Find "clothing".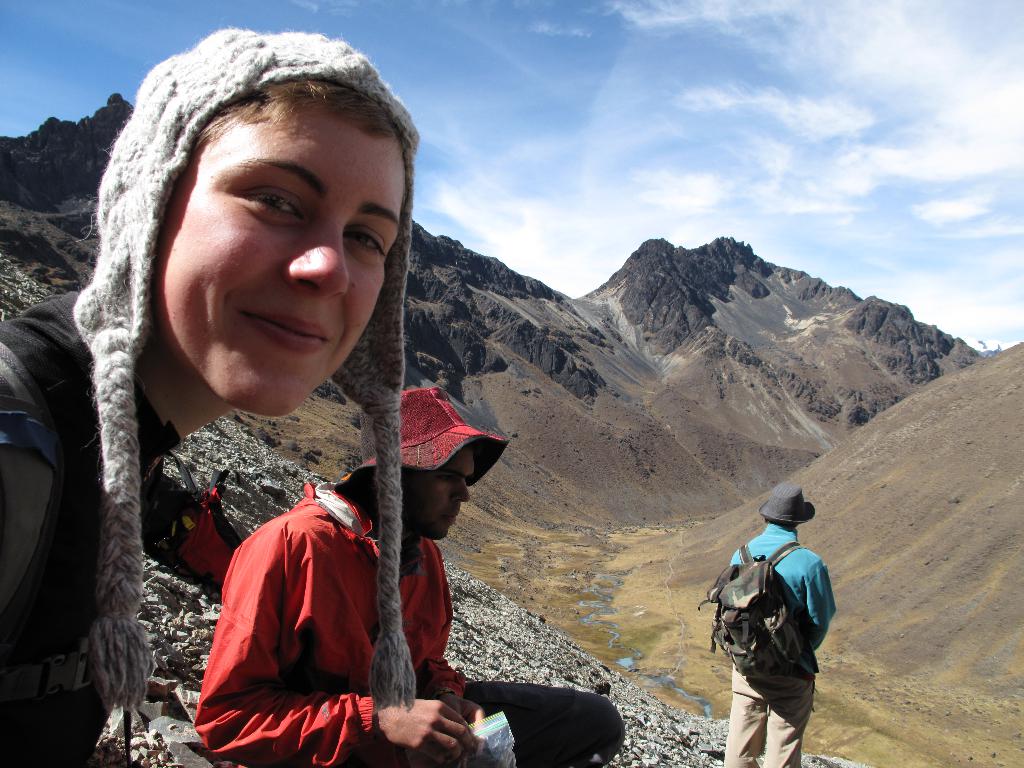
[left=188, top=481, right=524, bottom=767].
